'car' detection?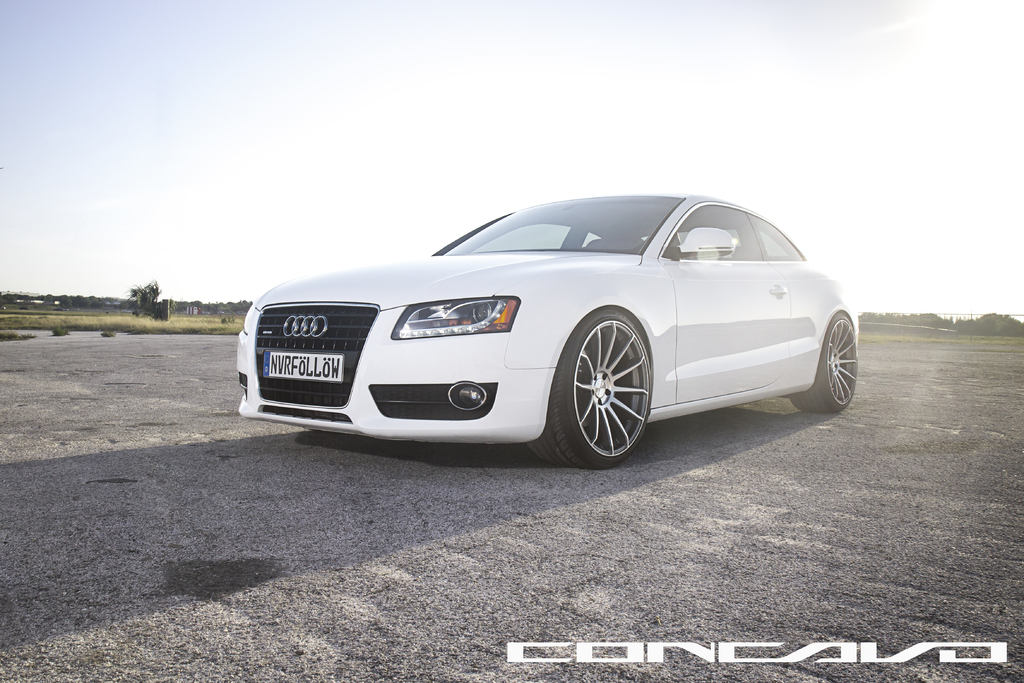
(236, 186, 865, 468)
